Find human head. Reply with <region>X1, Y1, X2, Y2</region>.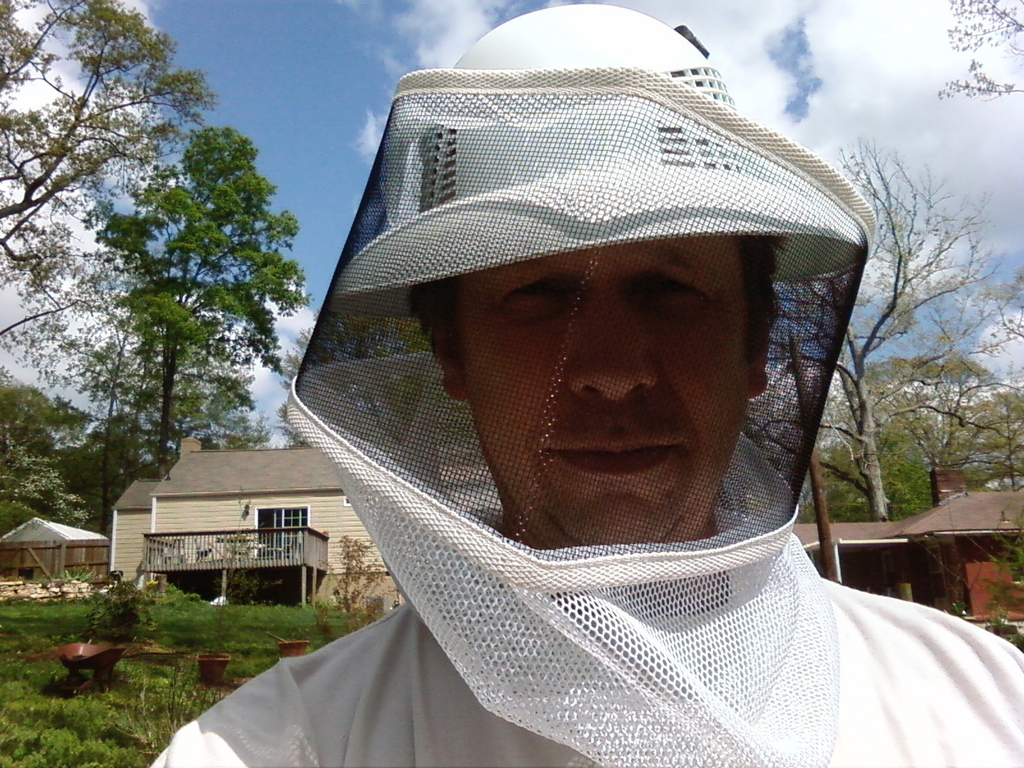
<region>403, 0, 780, 555</region>.
